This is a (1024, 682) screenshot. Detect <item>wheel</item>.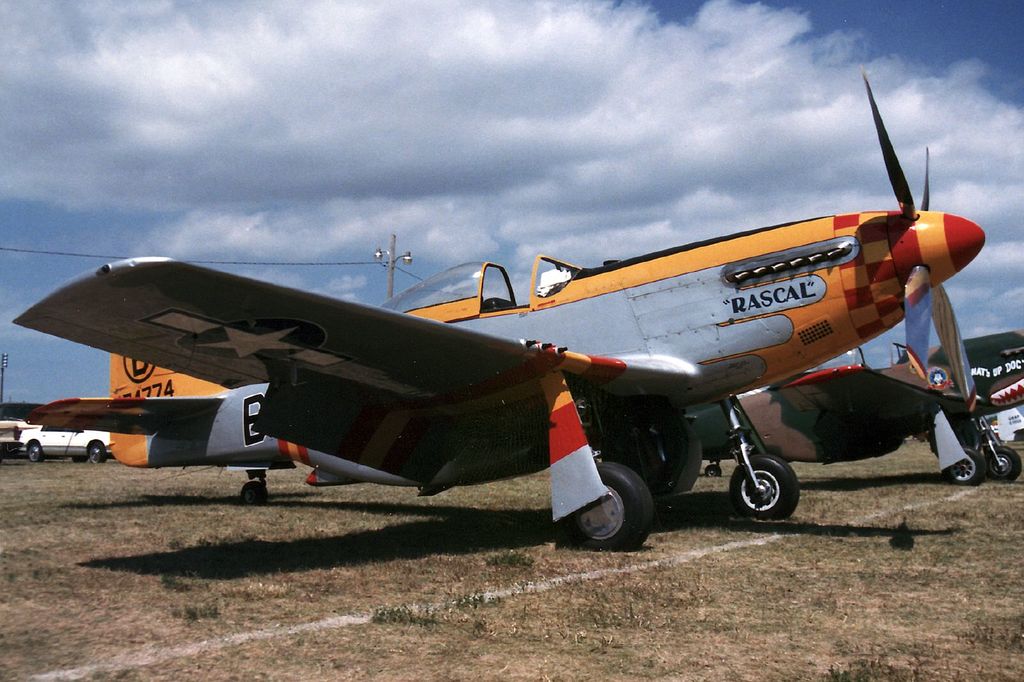
Rect(240, 484, 269, 504).
